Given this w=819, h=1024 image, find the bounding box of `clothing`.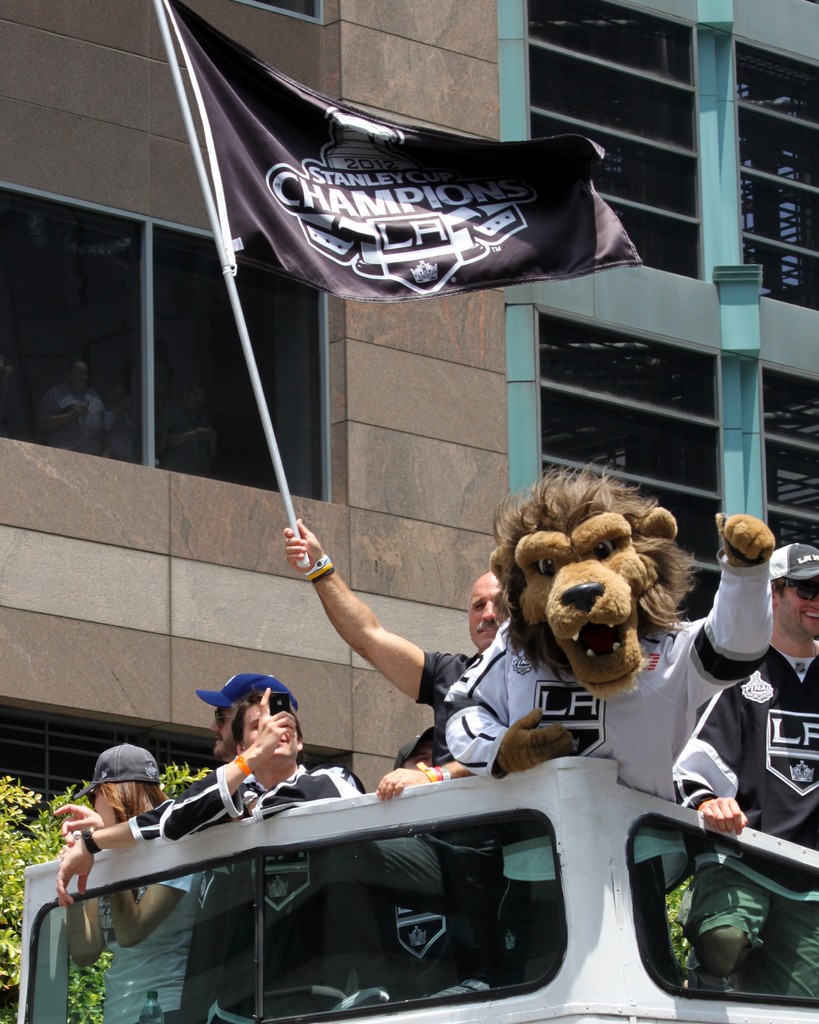
<box>439,548,774,990</box>.
